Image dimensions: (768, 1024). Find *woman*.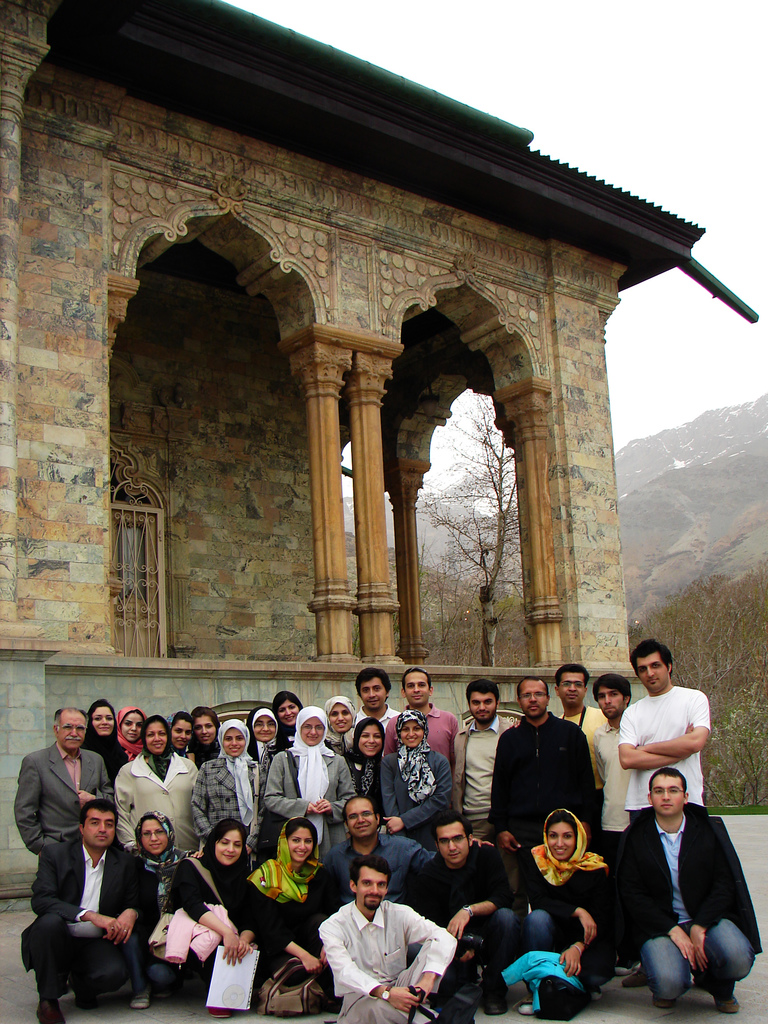
BBox(255, 828, 328, 953).
